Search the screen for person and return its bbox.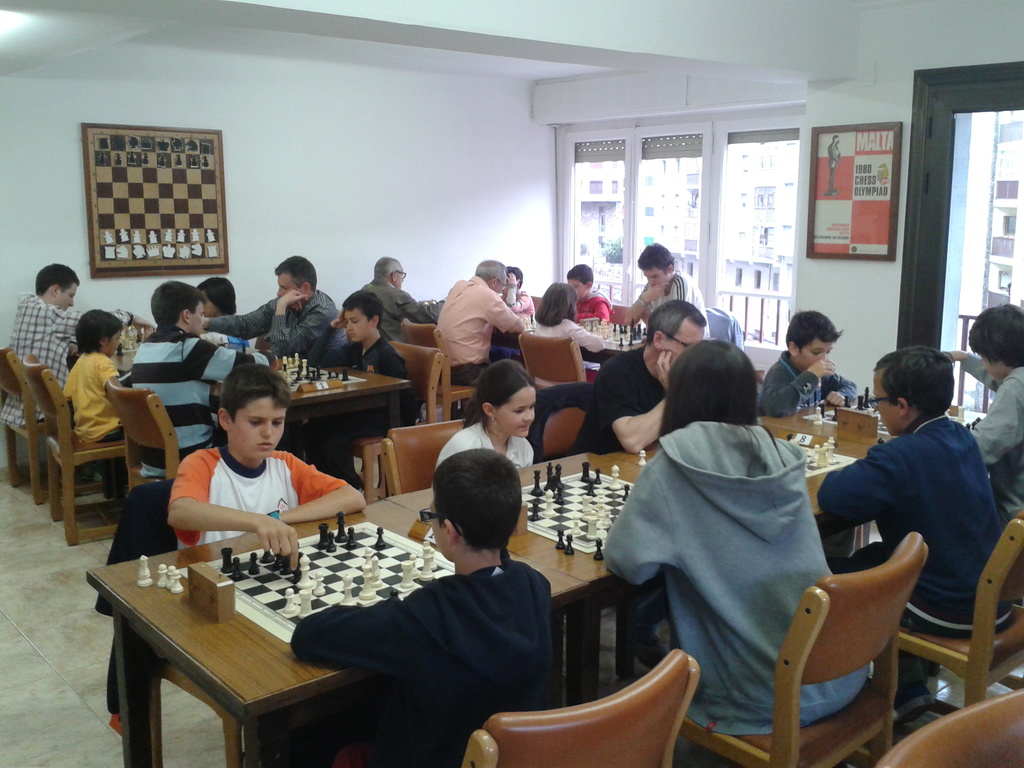
Found: pyautogui.locateOnScreen(435, 348, 536, 476).
